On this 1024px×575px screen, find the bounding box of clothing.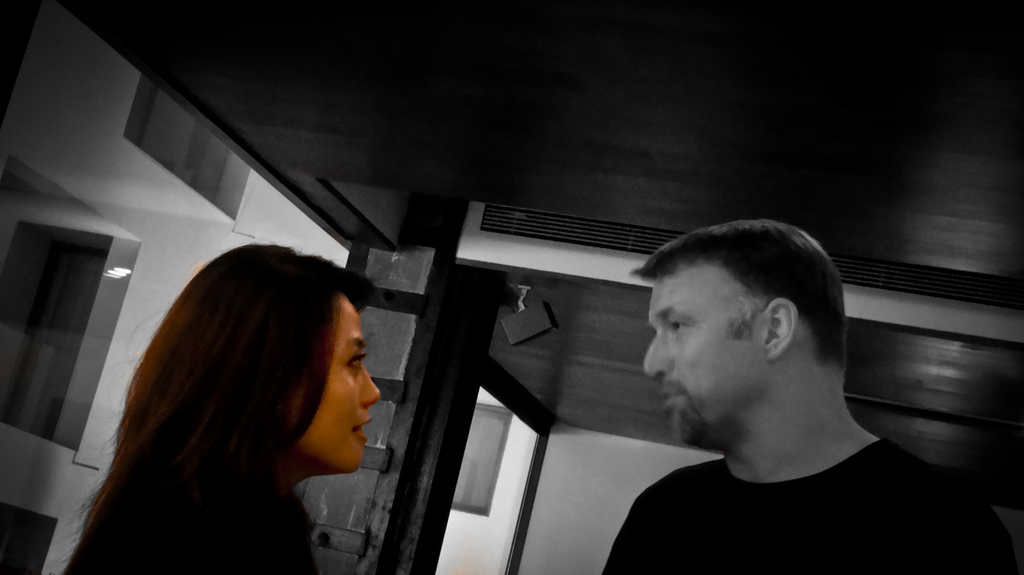
Bounding box: x1=612 y1=411 x2=982 y2=558.
